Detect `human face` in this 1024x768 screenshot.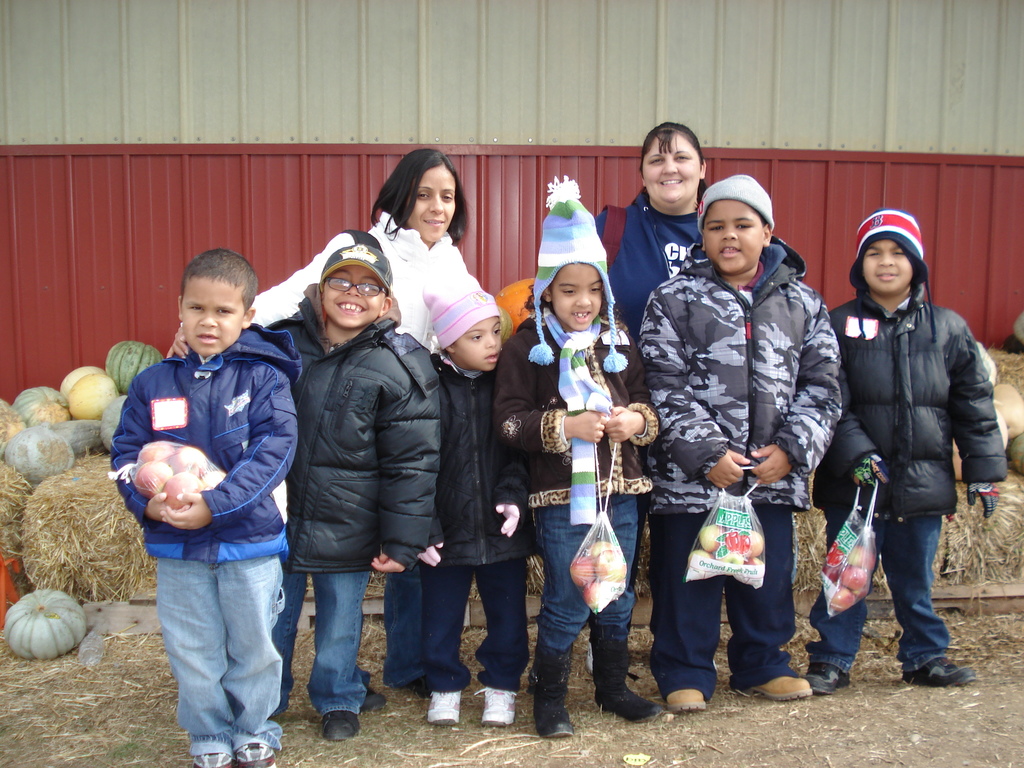
Detection: <bbox>324, 267, 382, 329</bbox>.
